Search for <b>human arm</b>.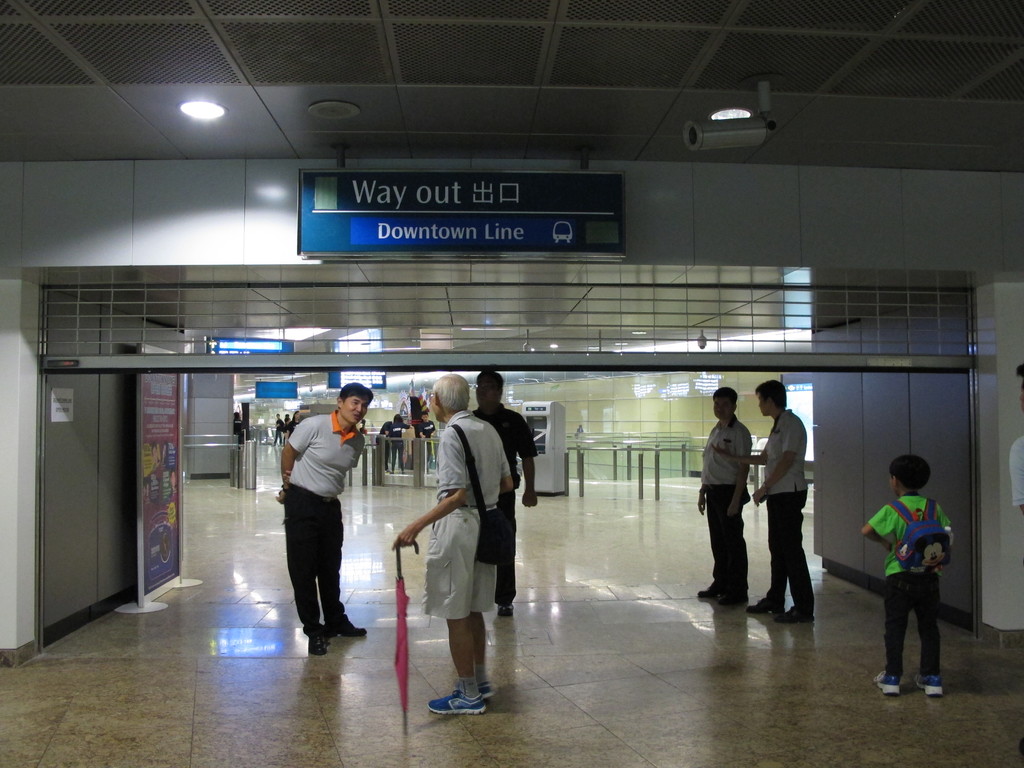
Found at BBox(388, 426, 465, 549).
